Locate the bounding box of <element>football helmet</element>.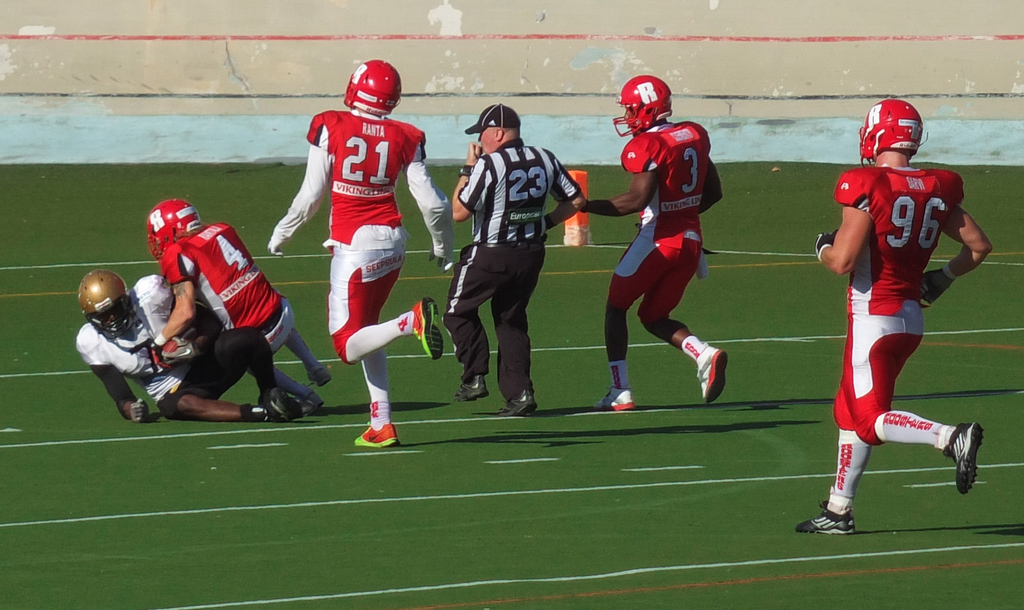
Bounding box: locate(851, 99, 924, 164).
